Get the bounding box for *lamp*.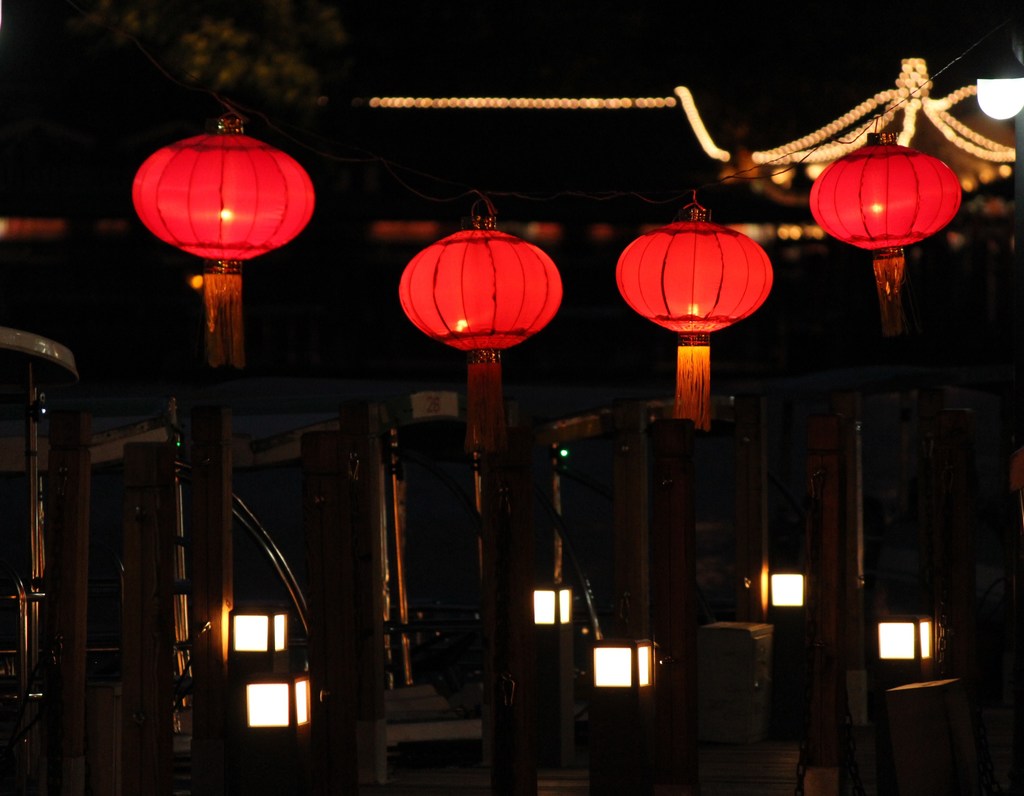
pyautogui.locateOnScreen(810, 115, 961, 341).
